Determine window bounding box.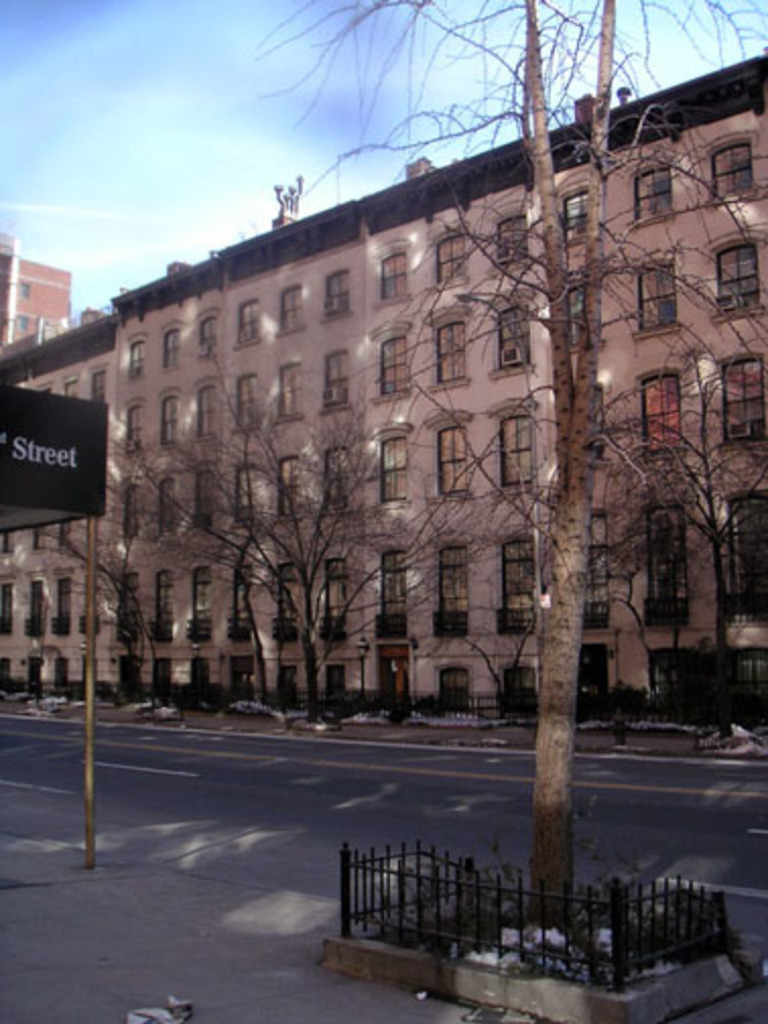
Determined: 26 658 37 693.
